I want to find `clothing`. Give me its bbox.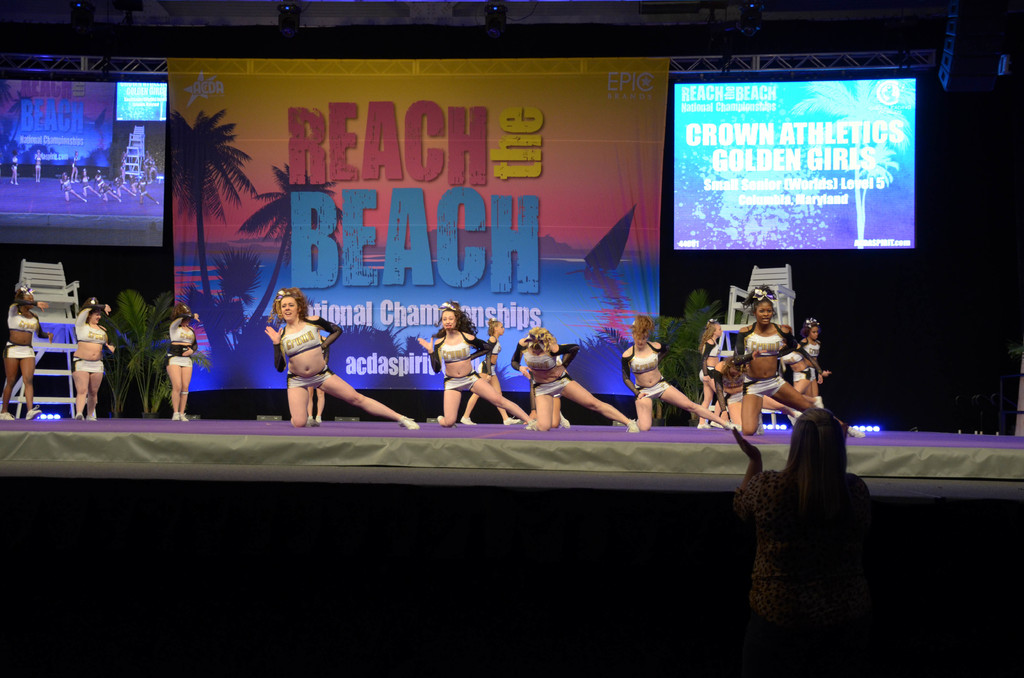
bbox(794, 364, 822, 383).
